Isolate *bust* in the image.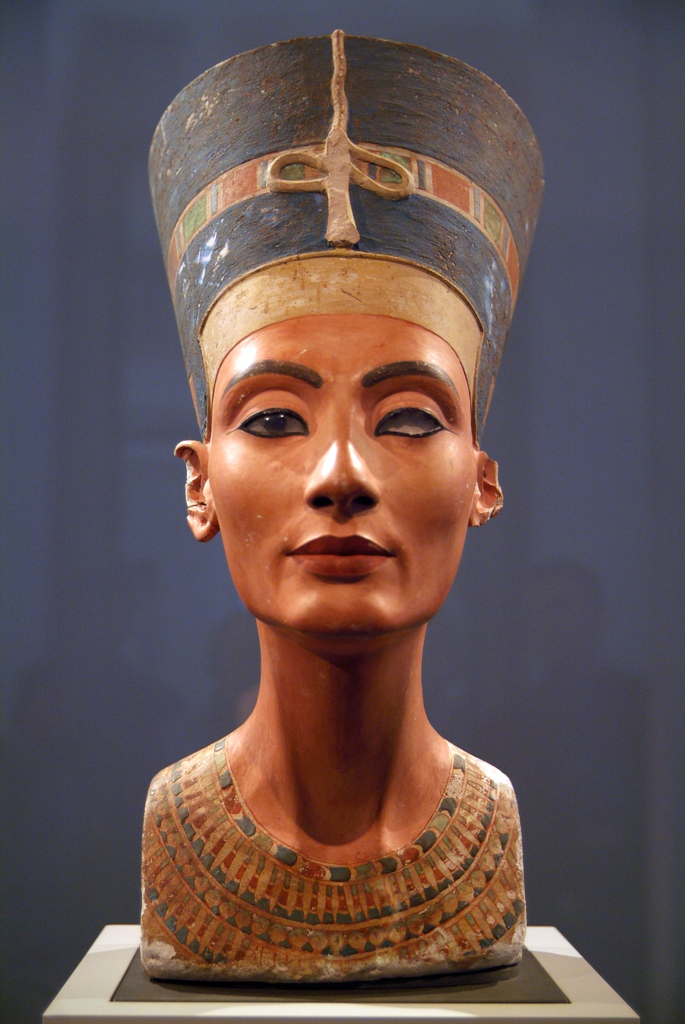
Isolated region: select_region(135, 30, 550, 984).
